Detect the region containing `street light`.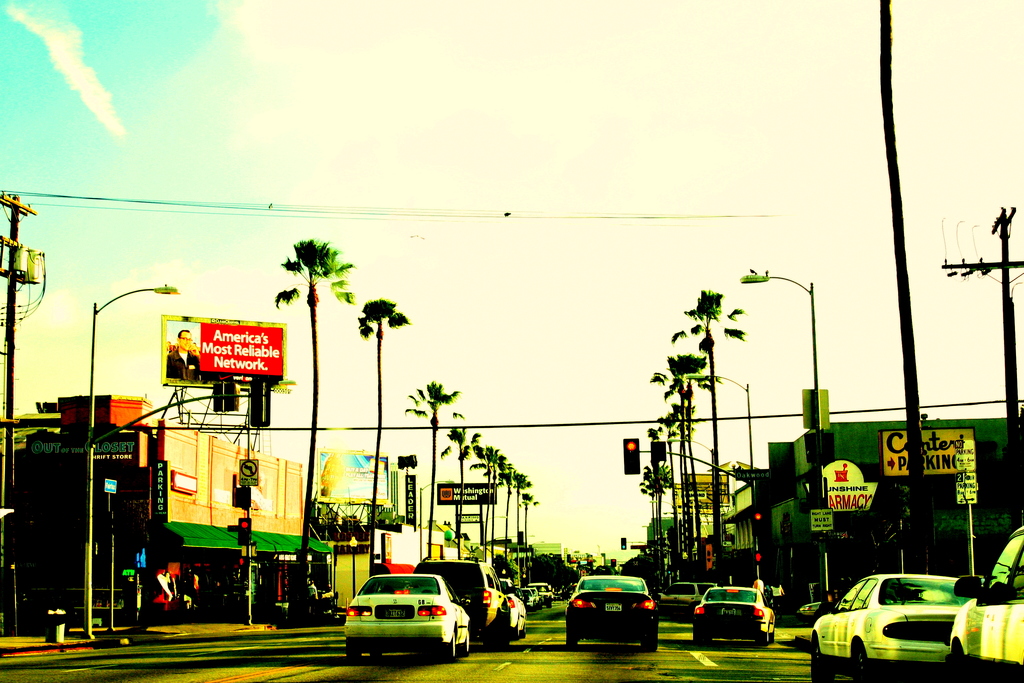
(x1=677, y1=372, x2=771, y2=587).
